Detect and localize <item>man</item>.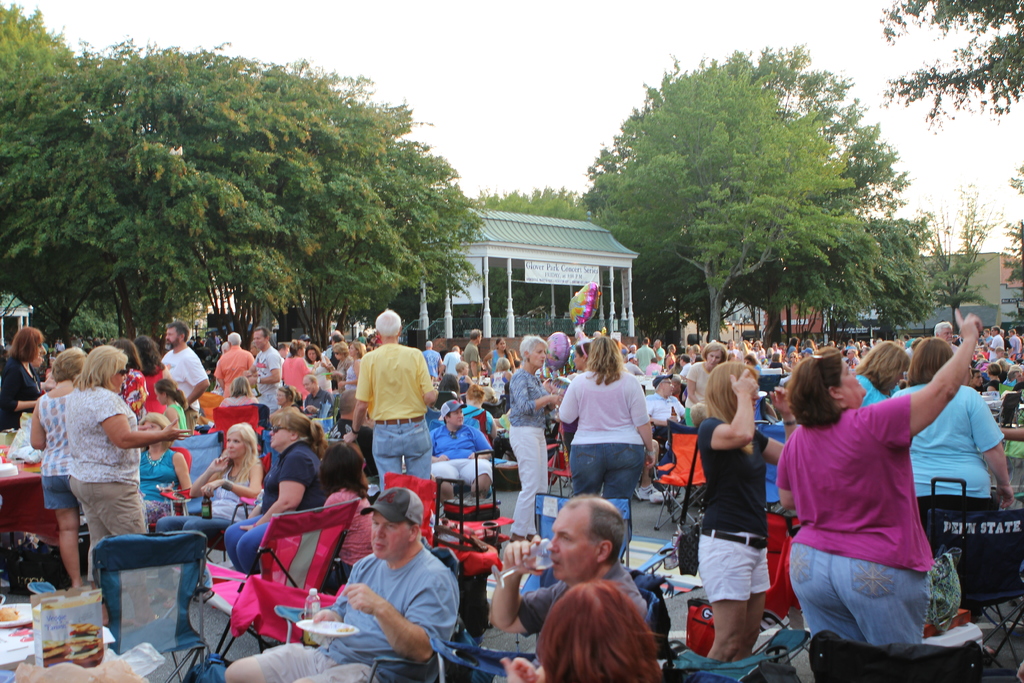
Localized at {"x1": 339, "y1": 304, "x2": 441, "y2": 481}.
